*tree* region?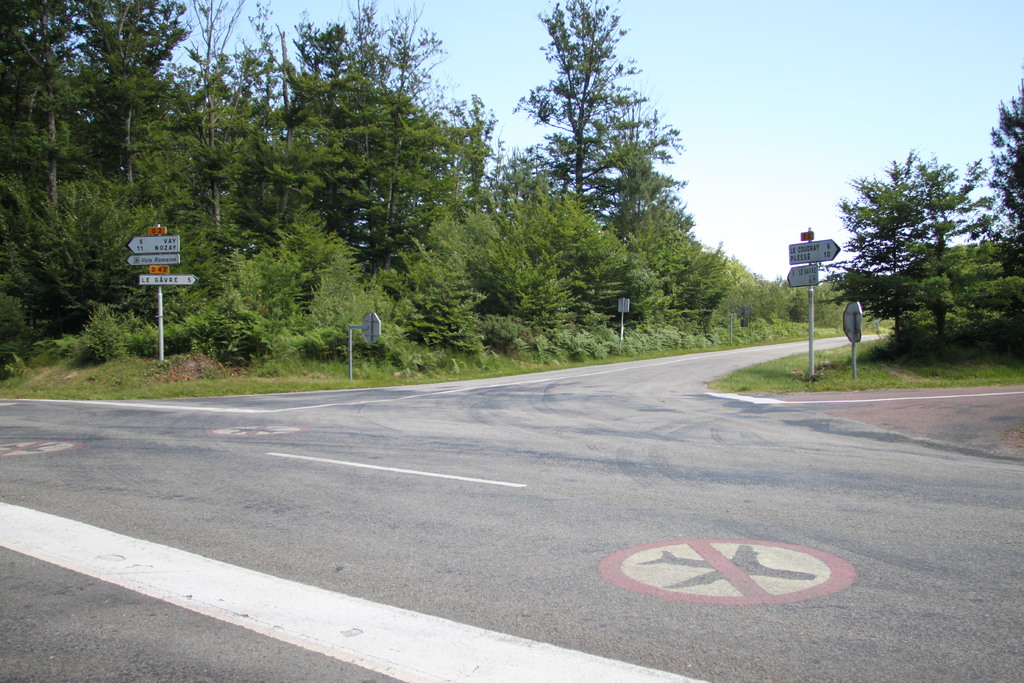
locate(986, 54, 1023, 276)
